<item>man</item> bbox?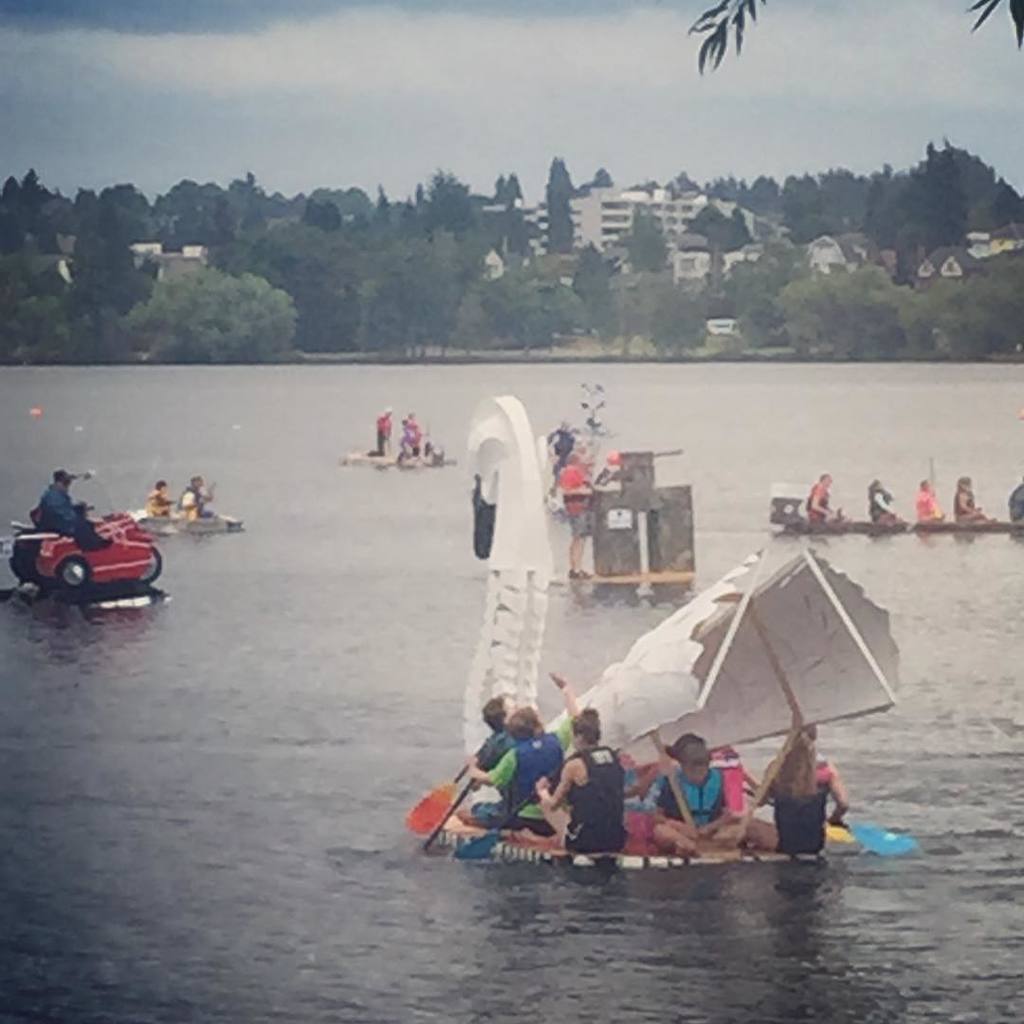
select_region(379, 410, 393, 461)
